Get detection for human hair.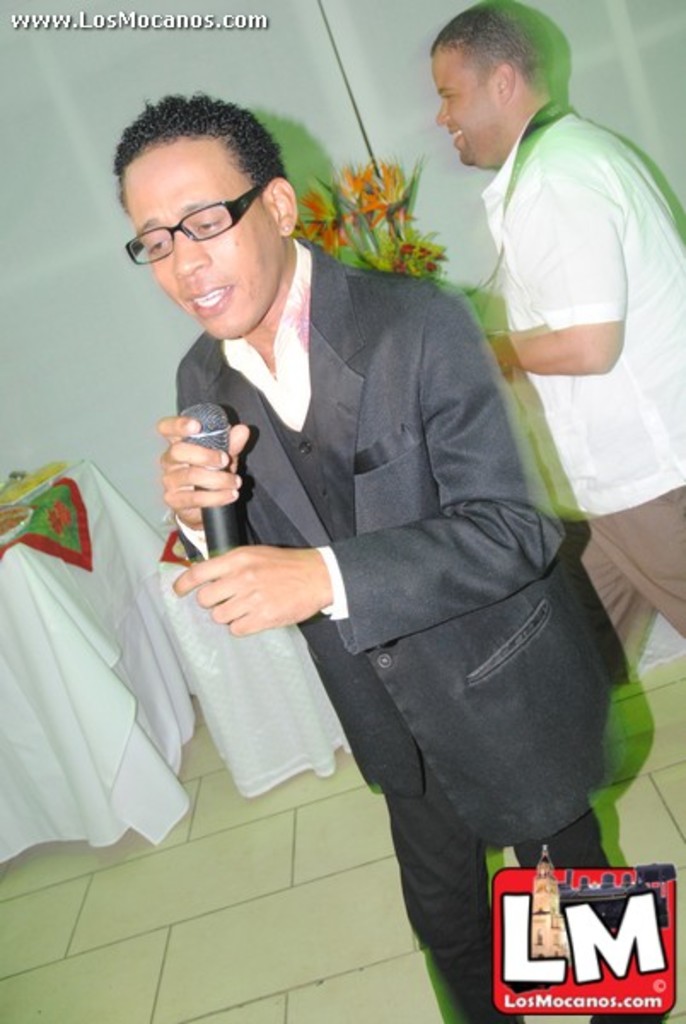
Detection: select_region(425, 7, 544, 75).
